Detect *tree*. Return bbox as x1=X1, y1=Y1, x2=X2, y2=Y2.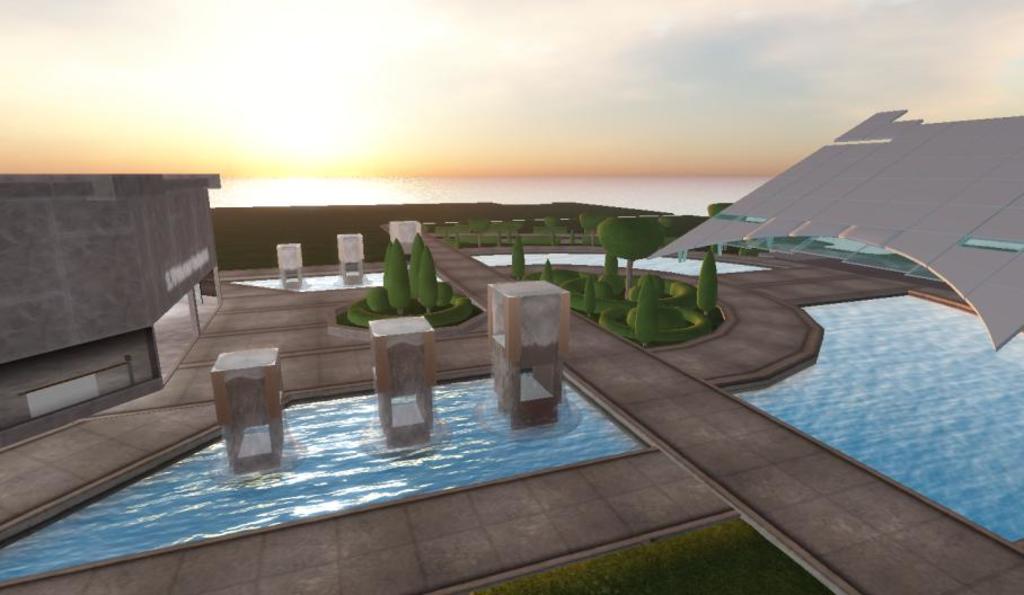
x1=506, y1=236, x2=523, y2=278.
